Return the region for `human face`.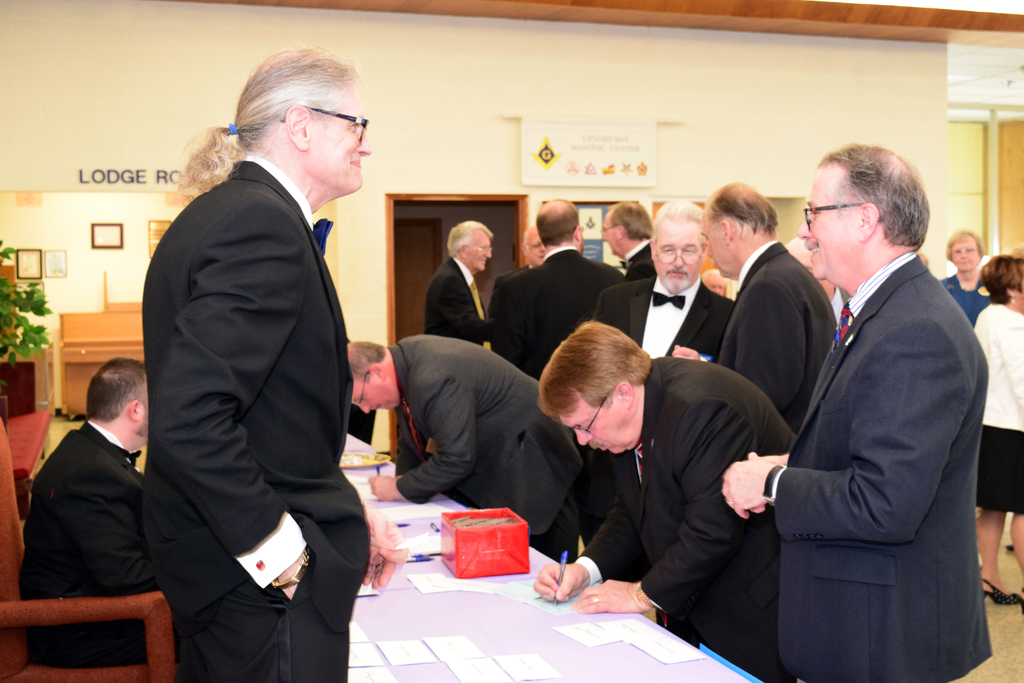
region(528, 229, 546, 263).
